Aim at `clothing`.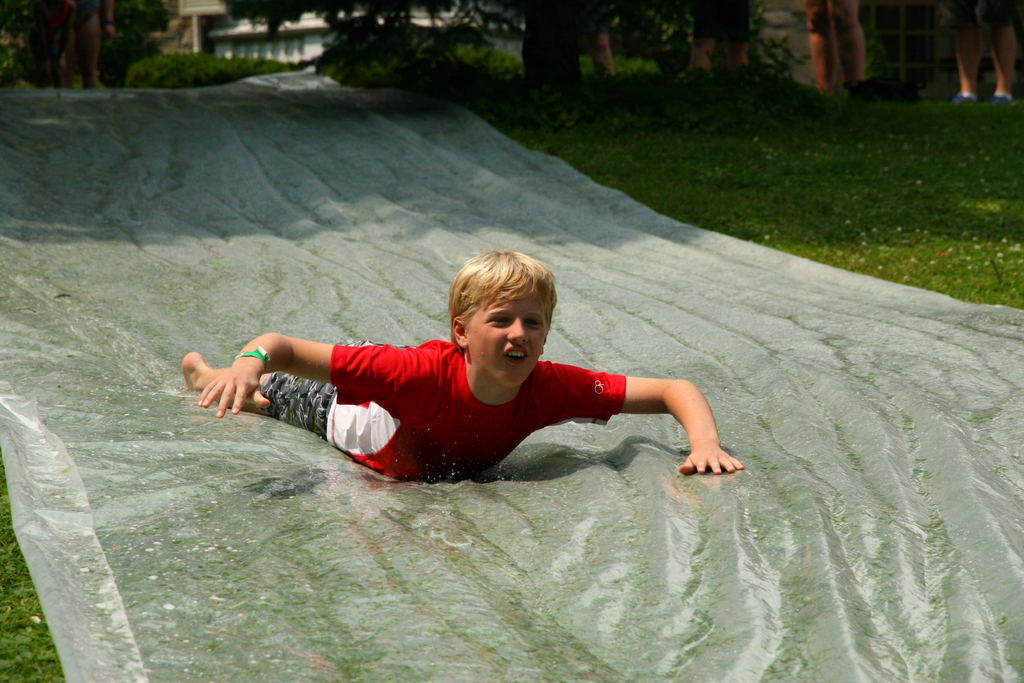
Aimed at x1=692, y1=0, x2=749, y2=43.
